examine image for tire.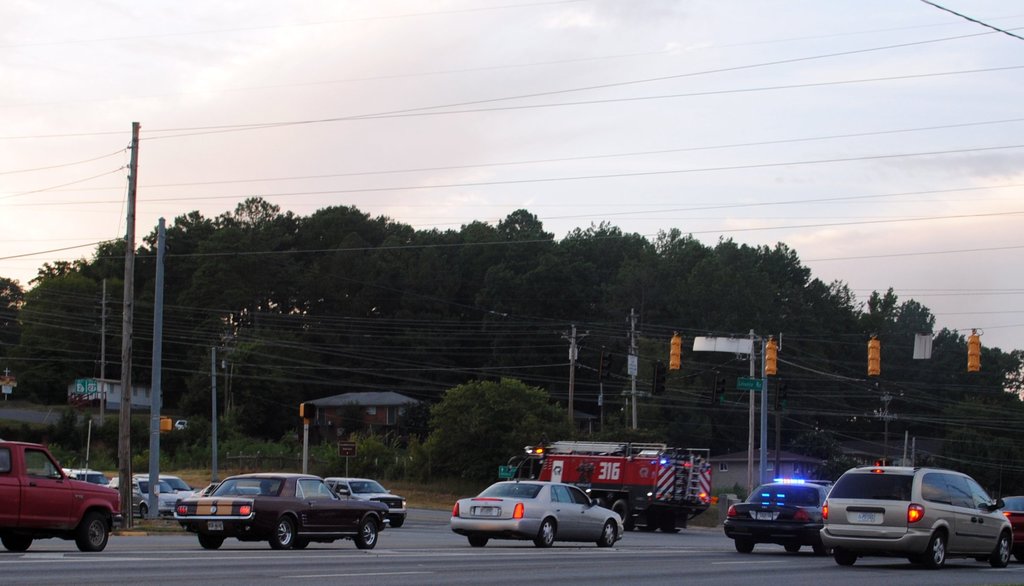
Examination result: (991, 529, 1011, 566).
